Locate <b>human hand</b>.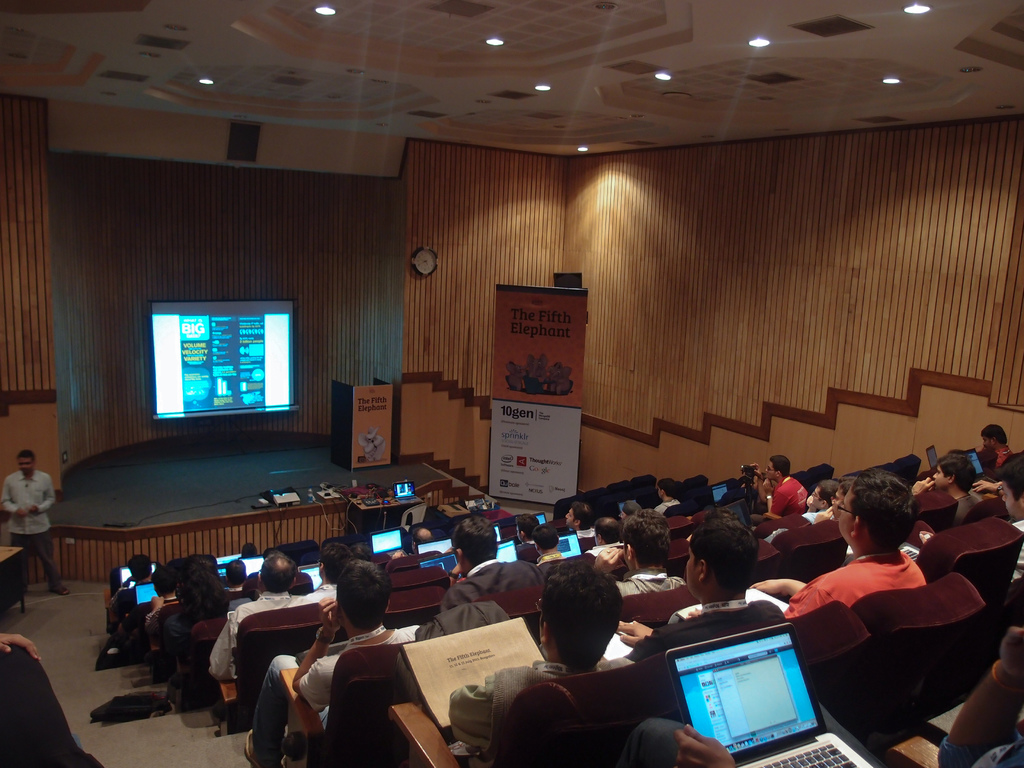
Bounding box: 806 506 833 529.
